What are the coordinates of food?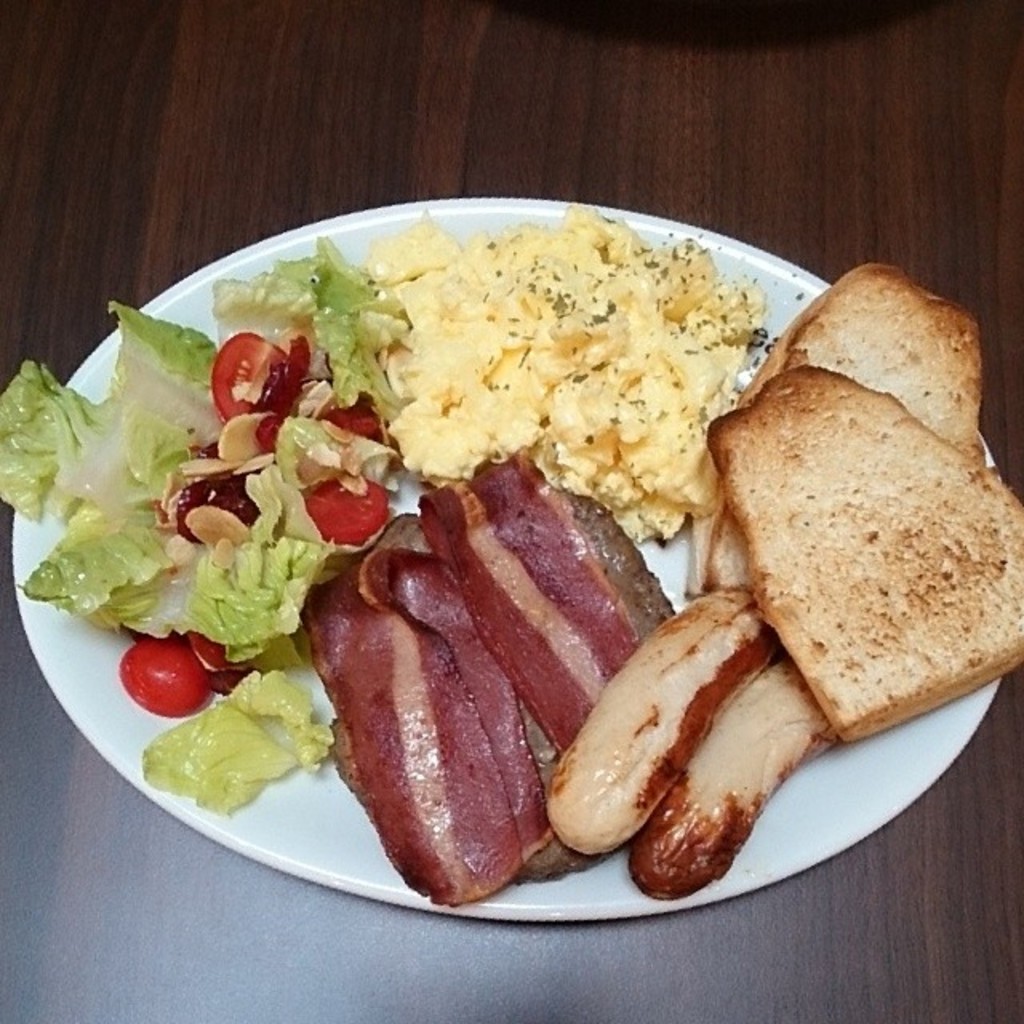
detection(694, 267, 1006, 611).
